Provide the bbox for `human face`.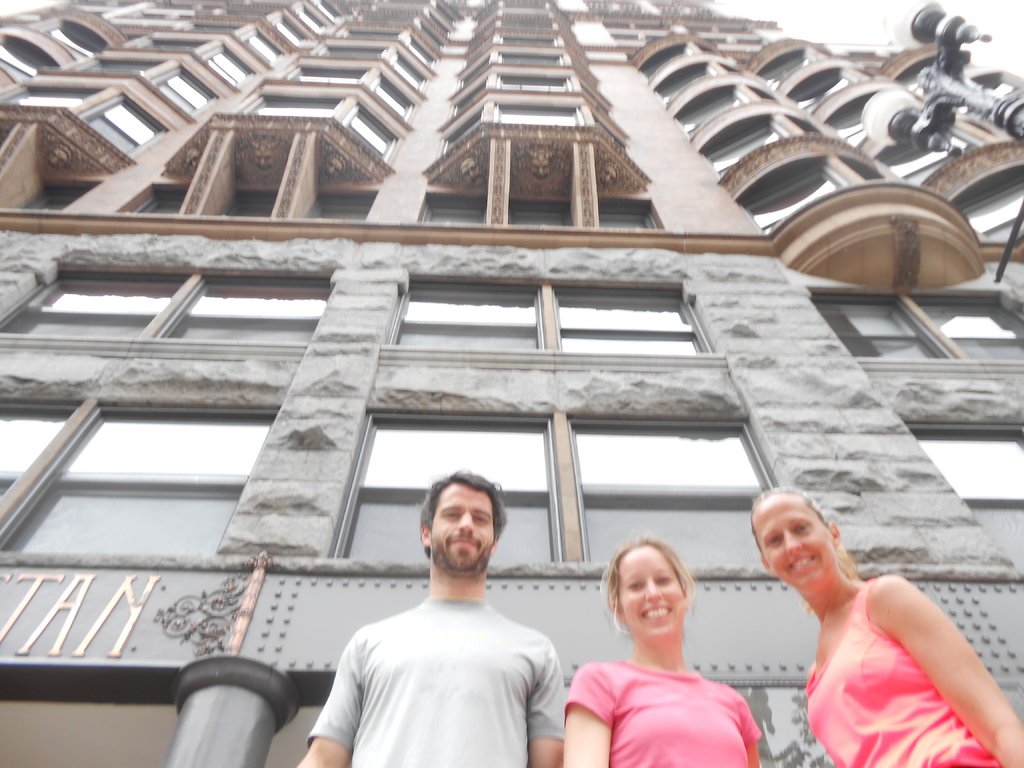
(x1=433, y1=483, x2=497, y2=569).
